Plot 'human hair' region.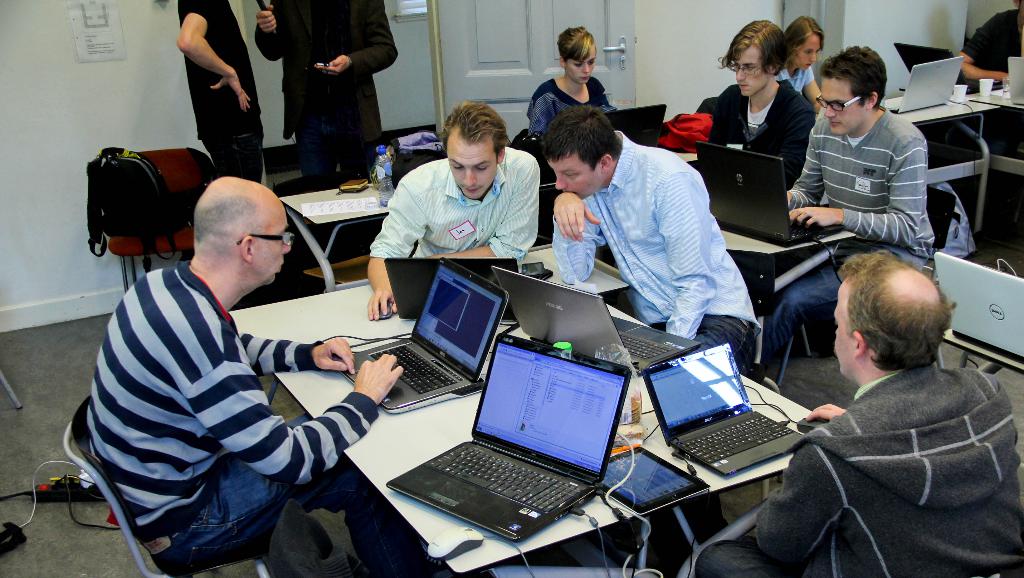
Plotted at pyautogui.locateOnScreen(437, 99, 508, 169).
